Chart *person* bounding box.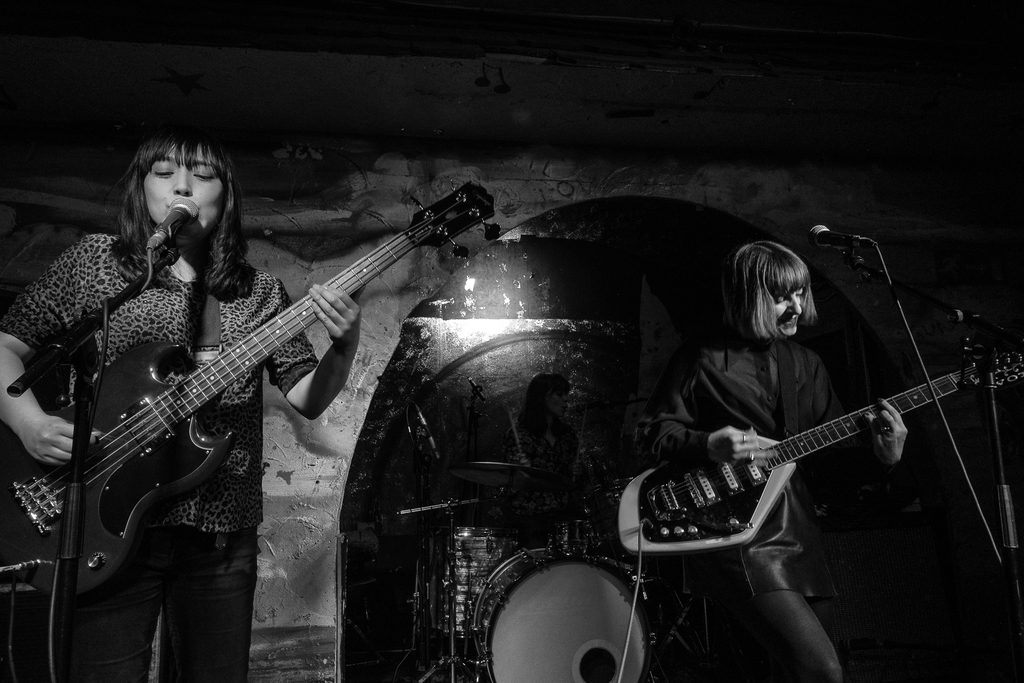
Charted: left=627, top=210, right=952, bottom=655.
